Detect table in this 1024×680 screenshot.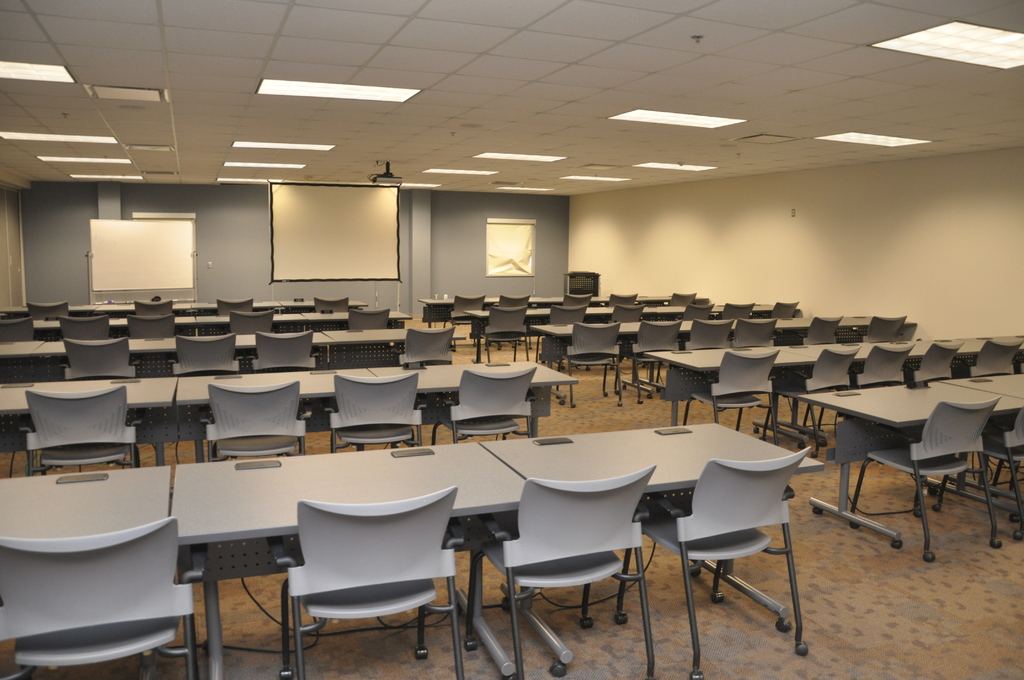
Detection: box(470, 399, 820, 635).
